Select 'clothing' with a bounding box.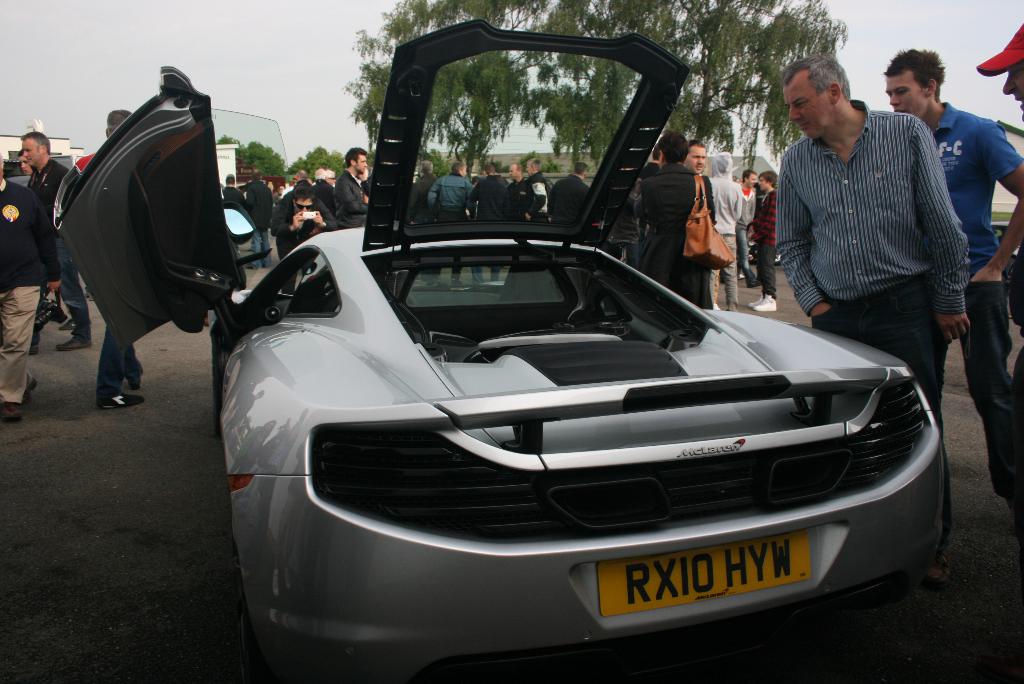
box(628, 158, 715, 320).
